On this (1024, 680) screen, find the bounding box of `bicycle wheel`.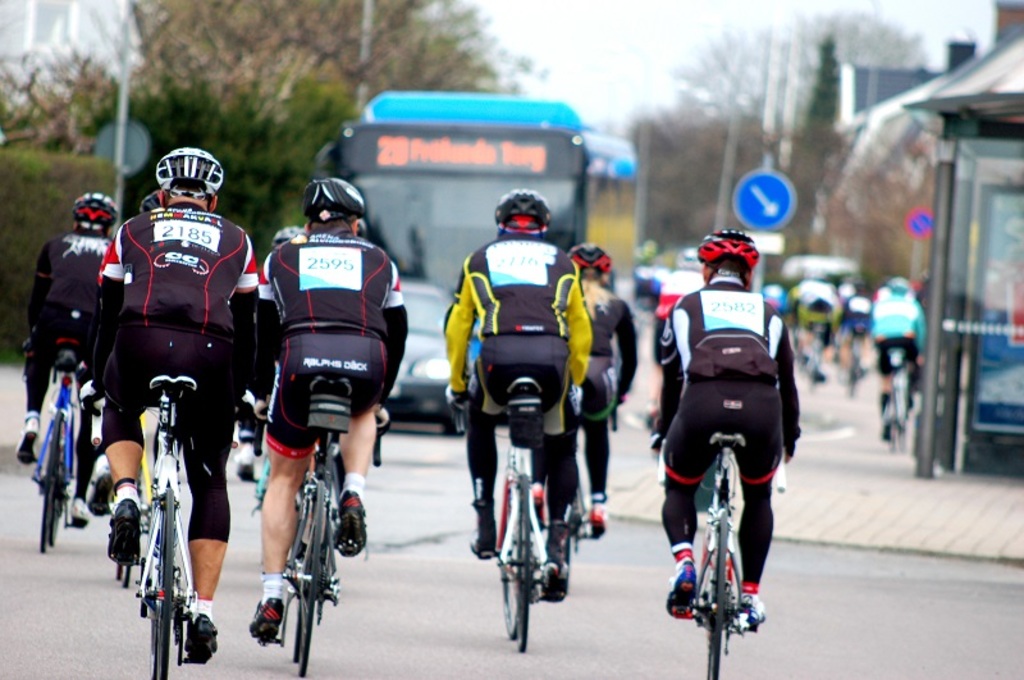
Bounding box: [150,489,173,679].
